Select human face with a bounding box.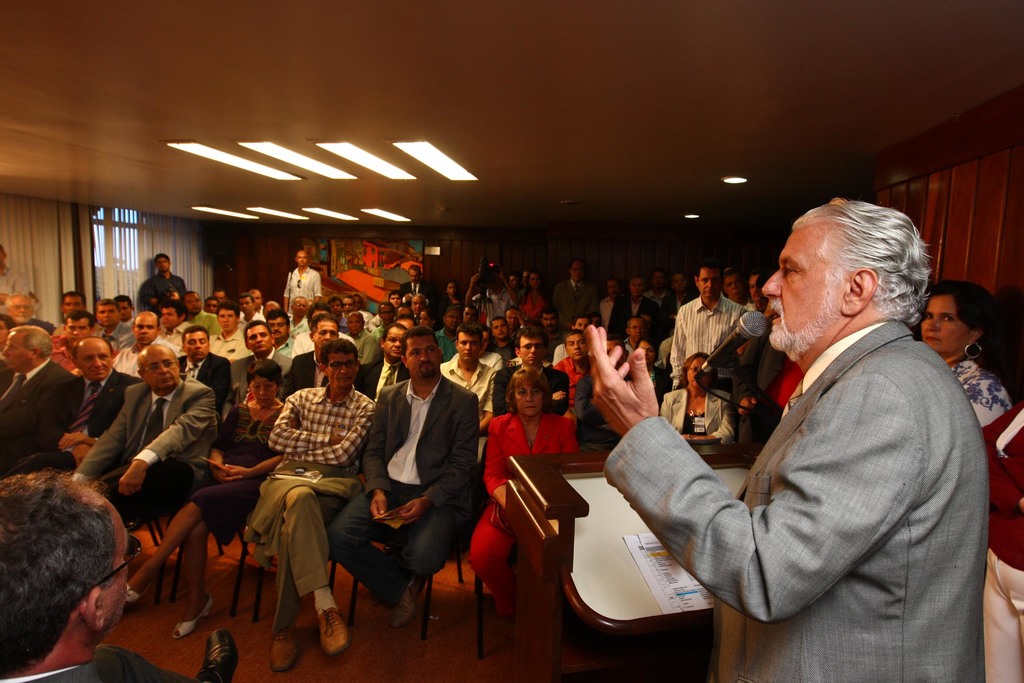
left=529, top=275, right=538, bottom=291.
